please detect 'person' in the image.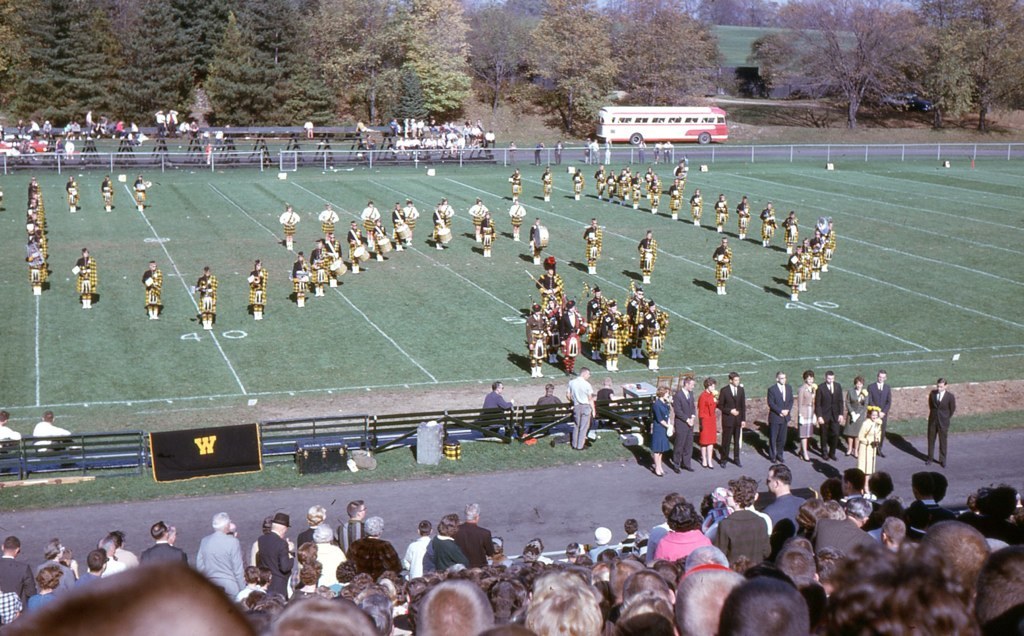
detection(569, 166, 581, 202).
